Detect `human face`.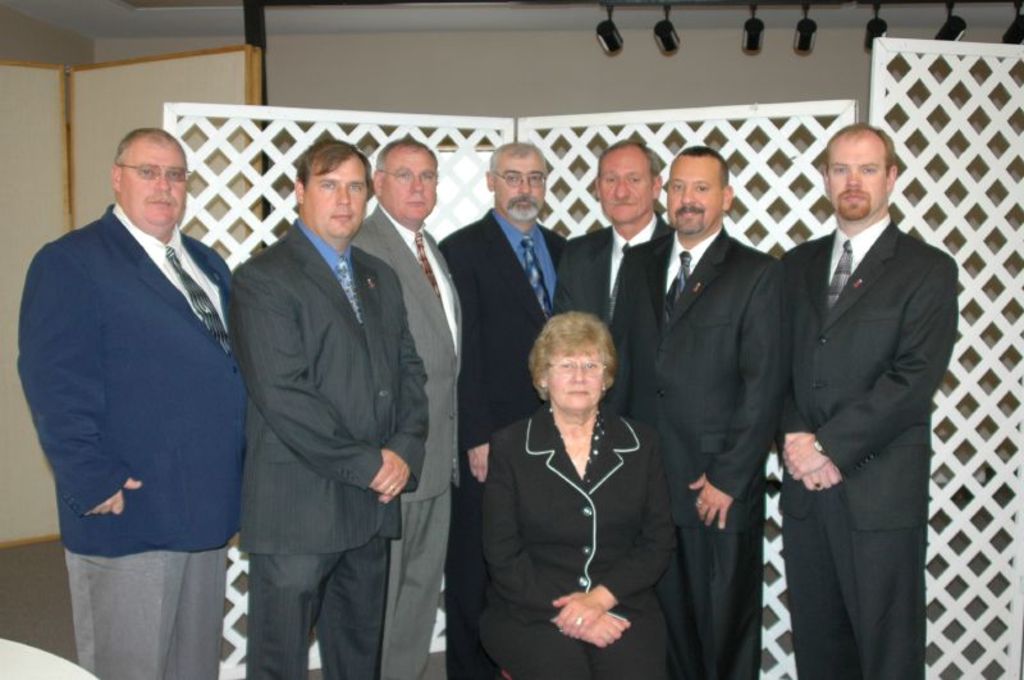
Detected at bbox=(548, 357, 604, 407).
